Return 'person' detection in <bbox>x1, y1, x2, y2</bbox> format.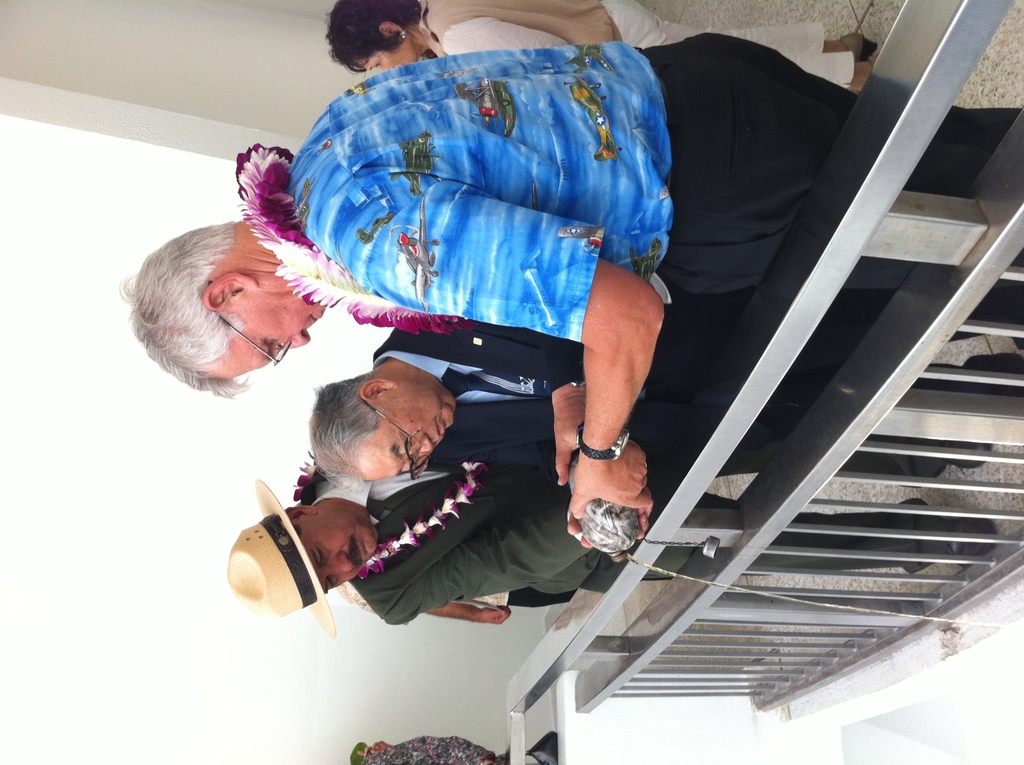
<bbox>219, 439, 1023, 632</bbox>.
